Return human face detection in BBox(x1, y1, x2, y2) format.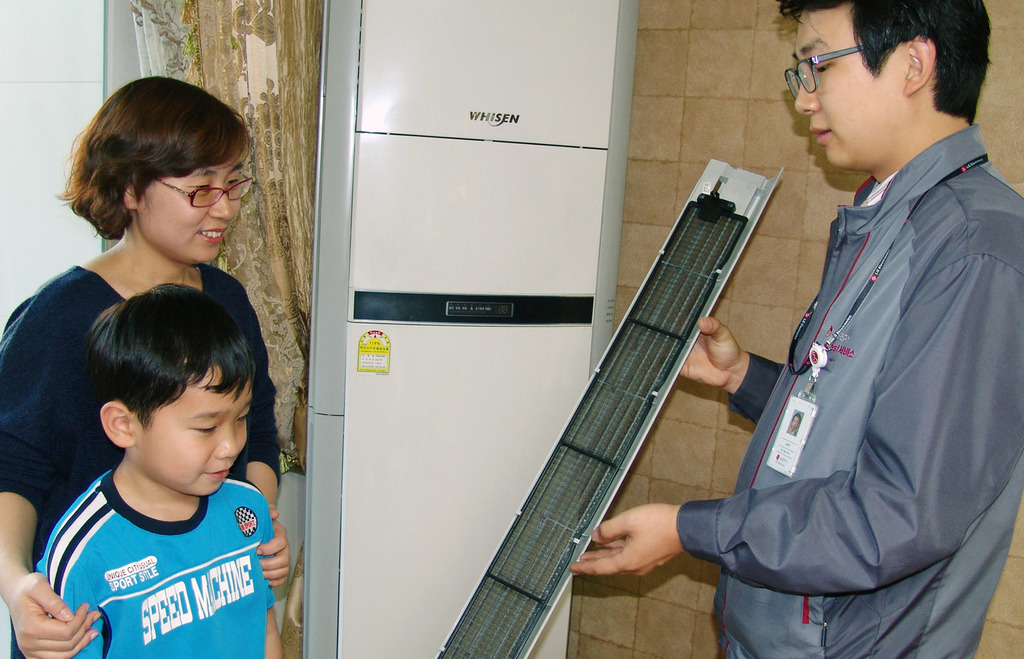
BBox(138, 154, 244, 261).
